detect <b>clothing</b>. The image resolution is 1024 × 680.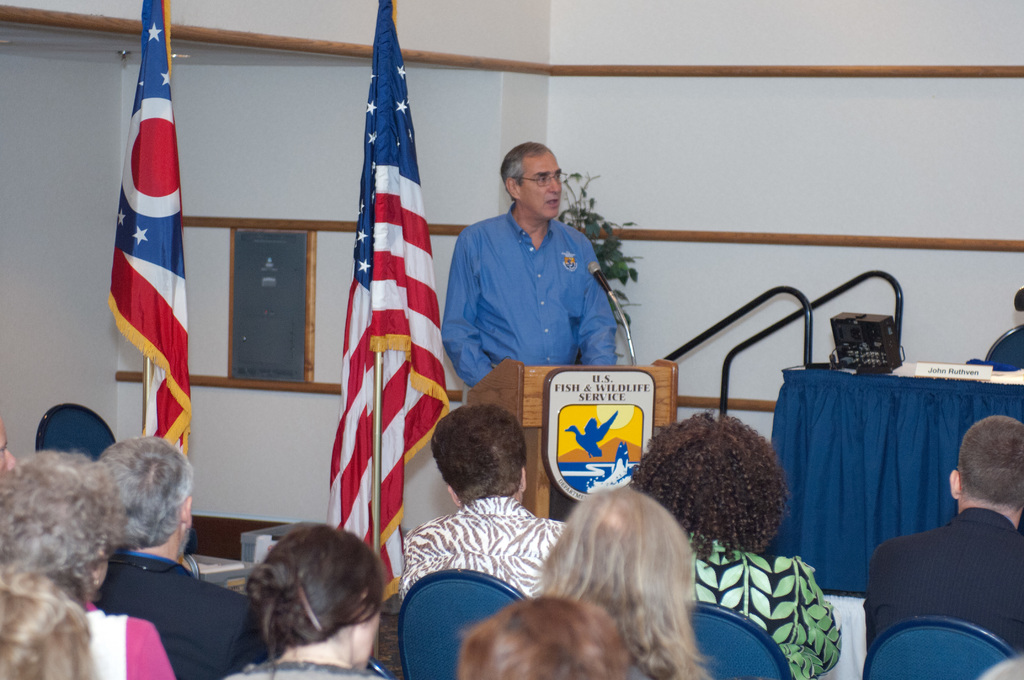
{"x1": 72, "y1": 595, "x2": 180, "y2": 679}.
